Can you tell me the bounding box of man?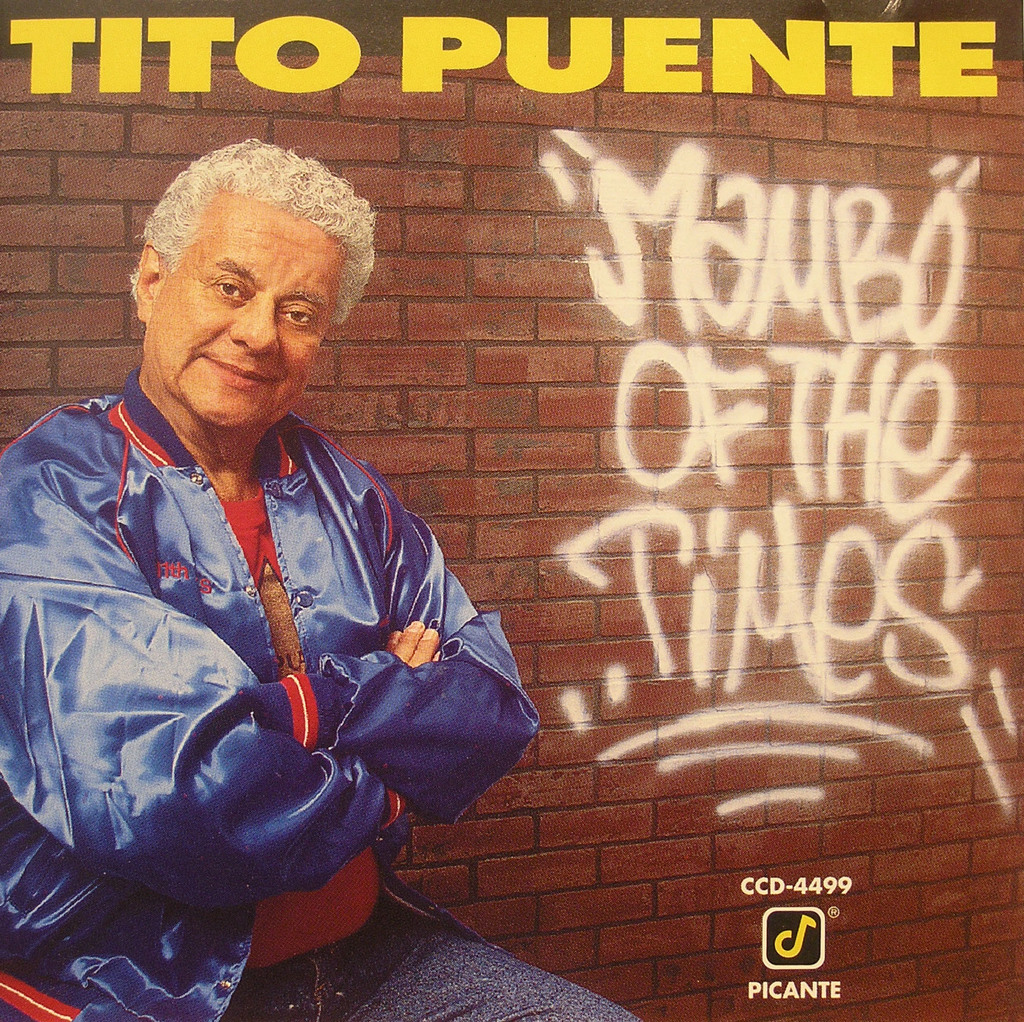
0, 140, 646, 1021.
